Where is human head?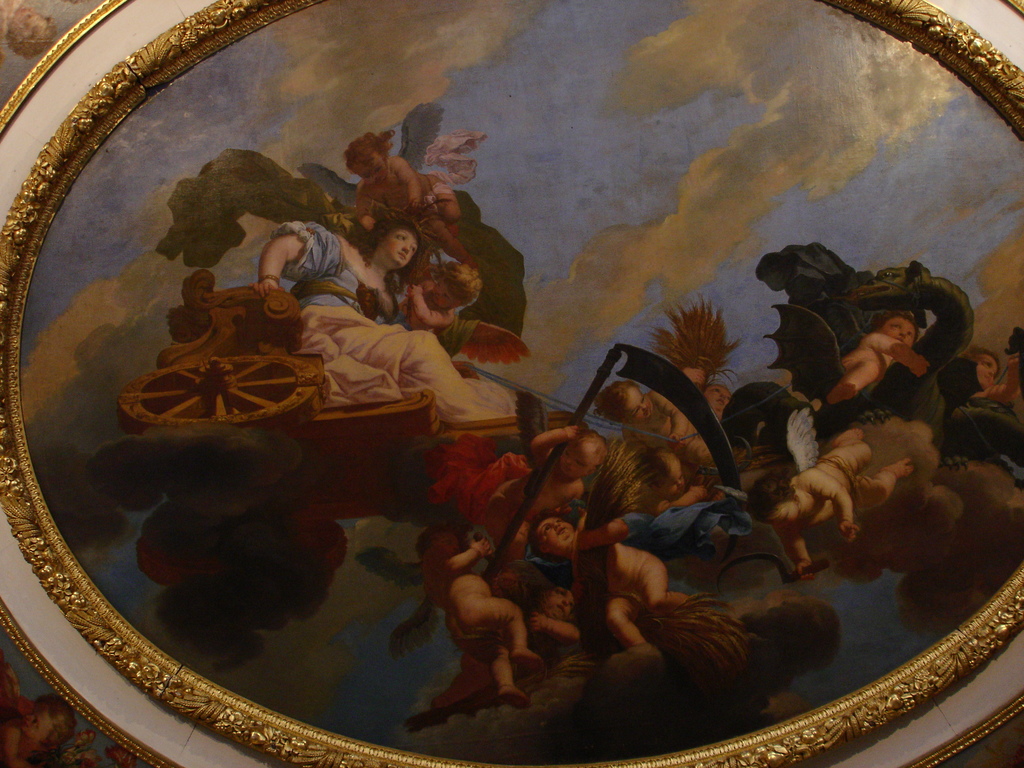
box=[701, 385, 728, 417].
